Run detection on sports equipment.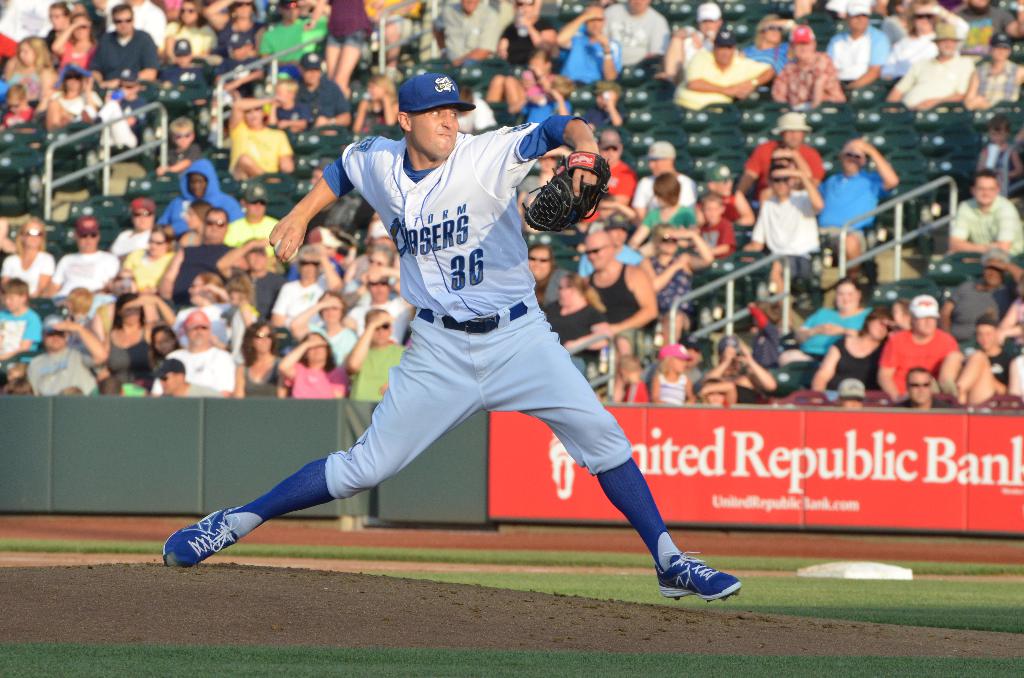
Result: box=[652, 542, 744, 607].
